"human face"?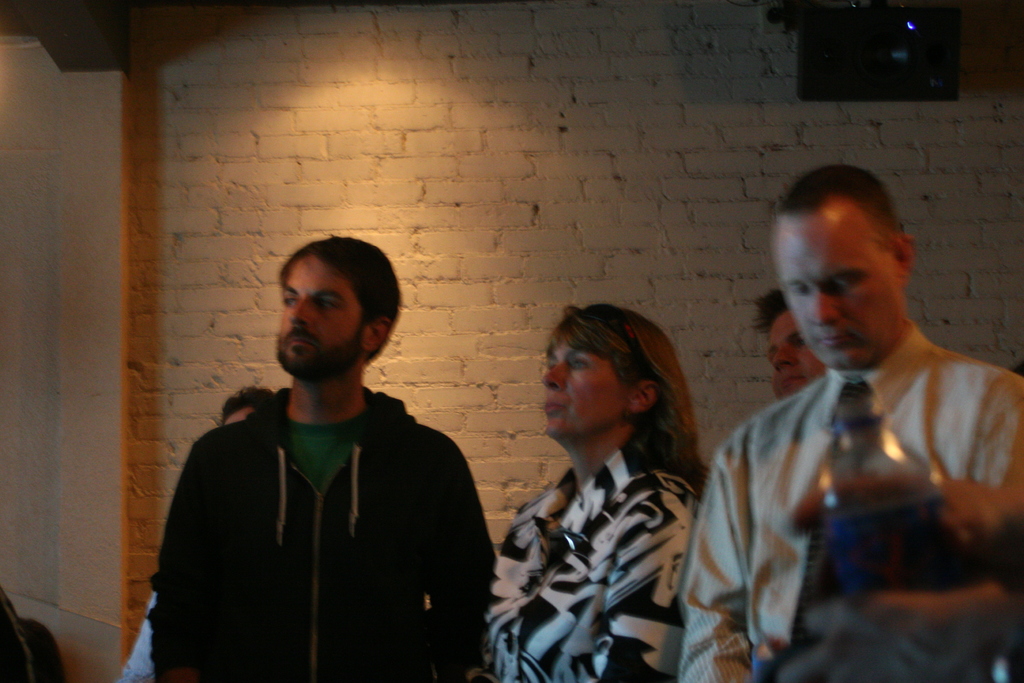
x1=766, y1=315, x2=821, y2=397
